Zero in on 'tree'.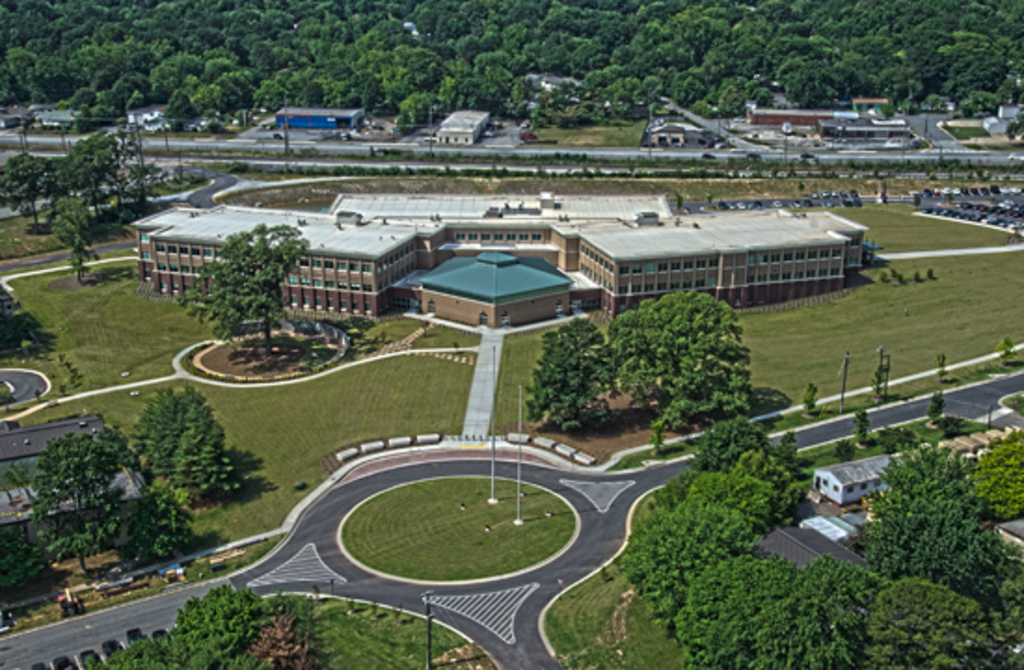
Zeroed in: select_region(607, 290, 760, 436).
